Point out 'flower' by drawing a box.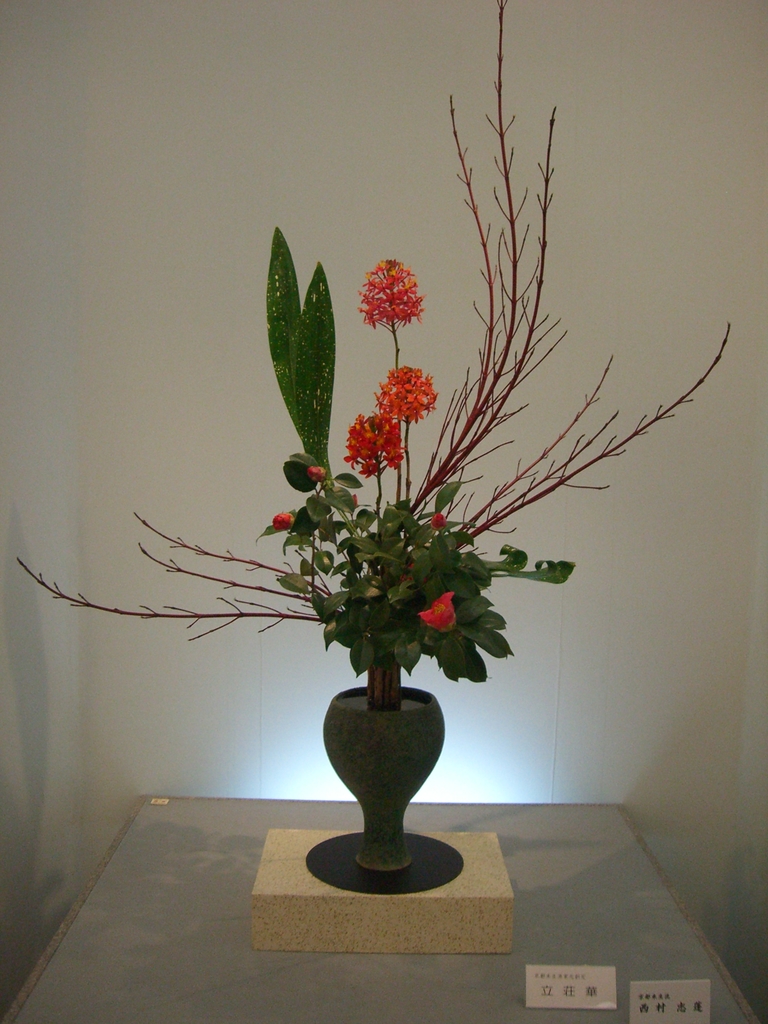
box=[307, 468, 324, 476].
